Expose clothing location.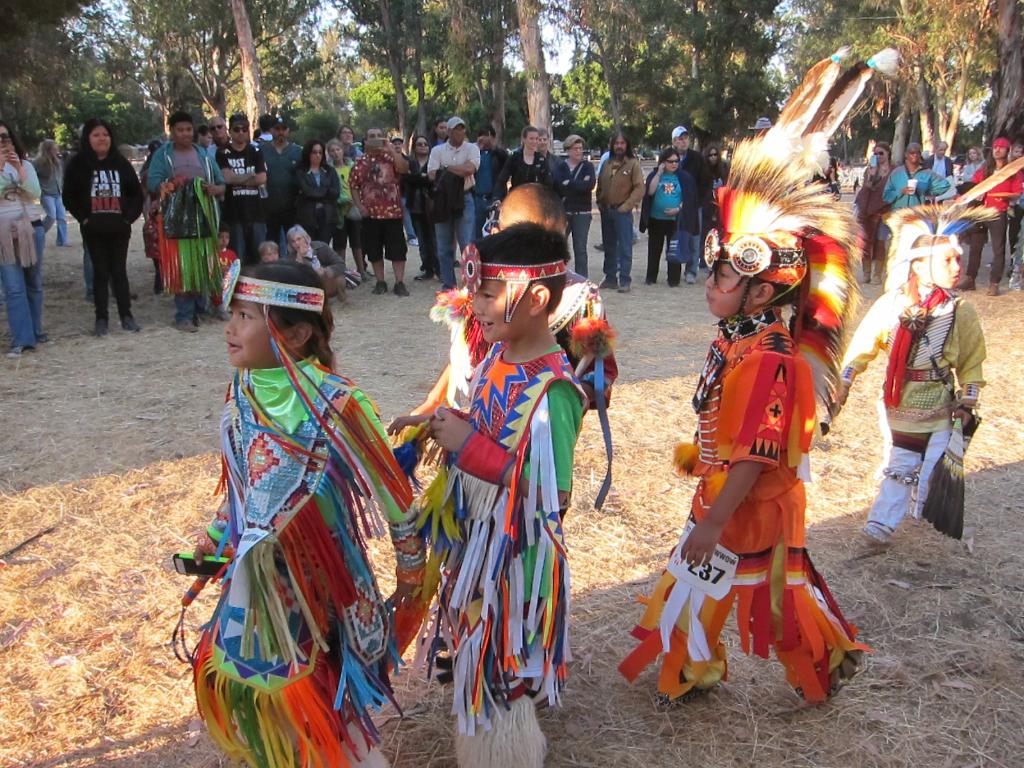
Exposed at [963, 158, 1023, 277].
